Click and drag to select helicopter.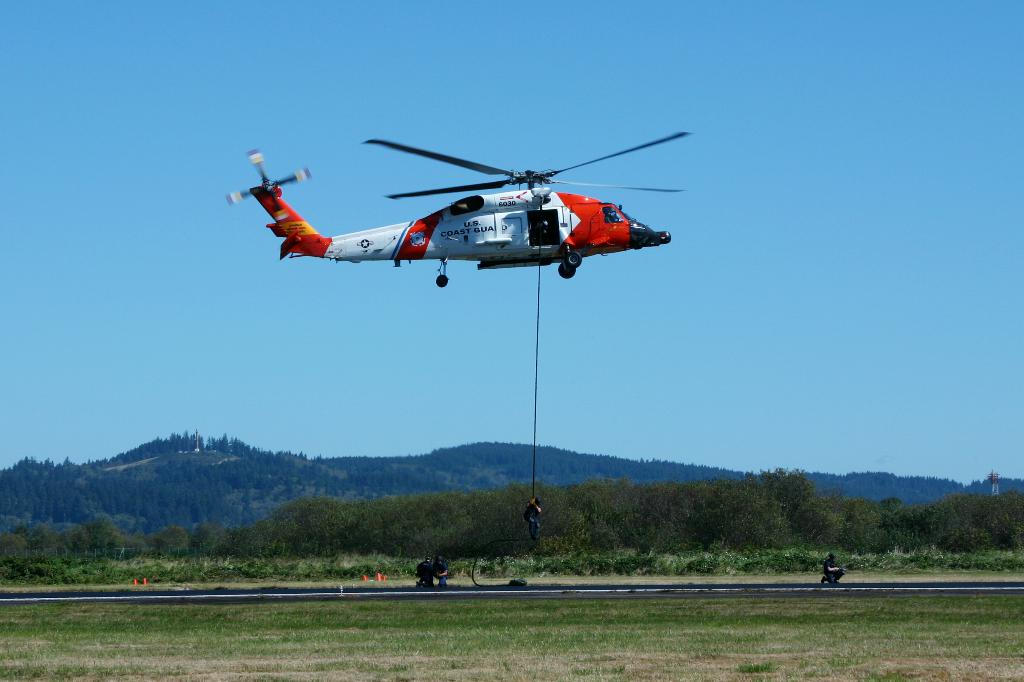
Selection: [225, 132, 693, 289].
